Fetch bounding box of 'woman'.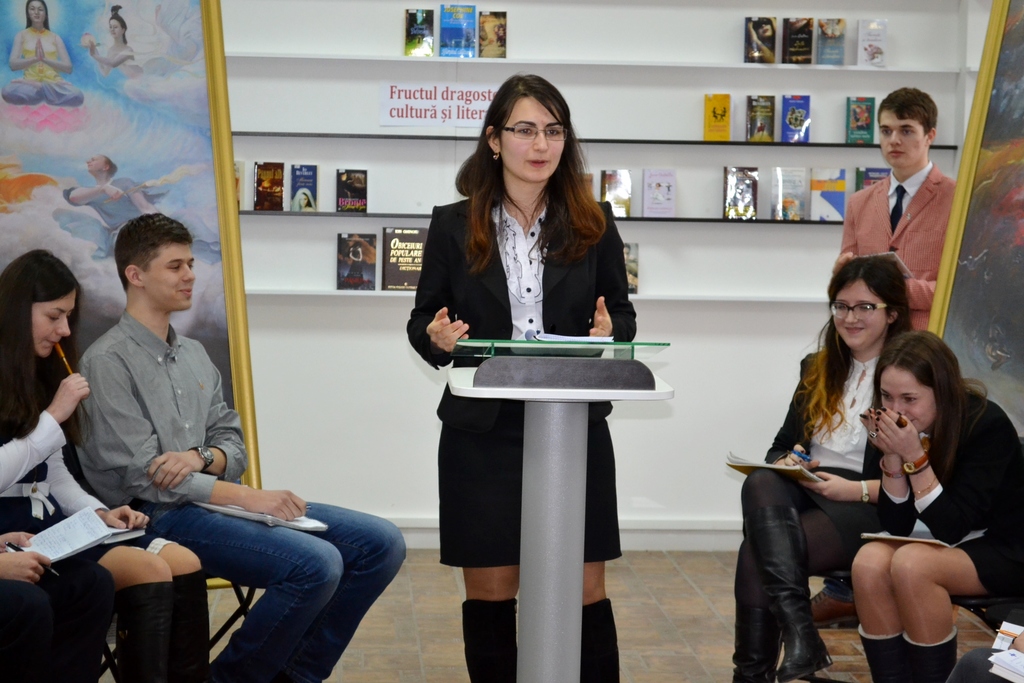
Bbox: [851,331,1023,682].
